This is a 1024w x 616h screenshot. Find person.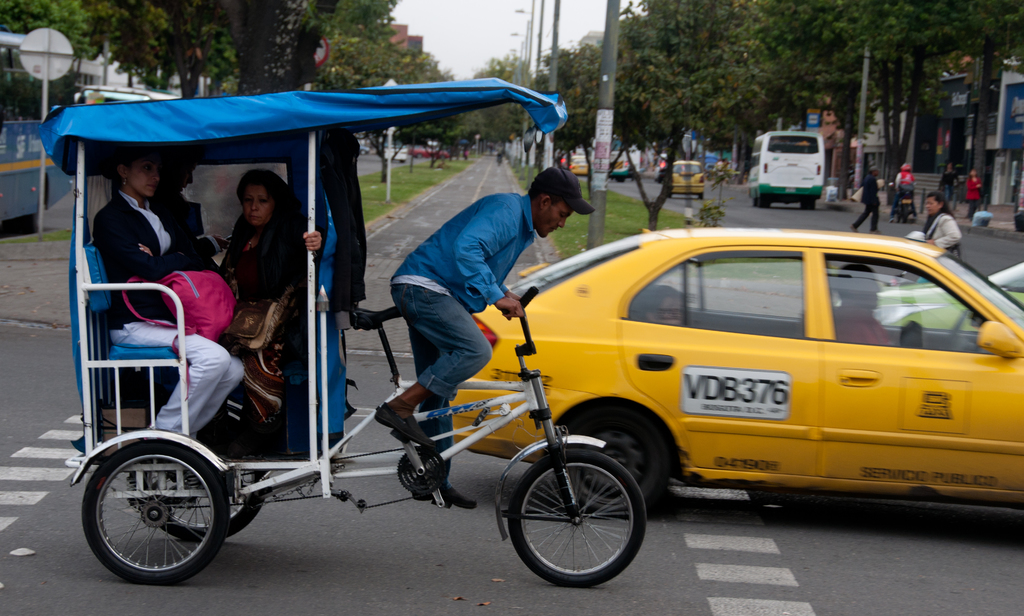
Bounding box: (left=920, top=190, right=963, bottom=256).
